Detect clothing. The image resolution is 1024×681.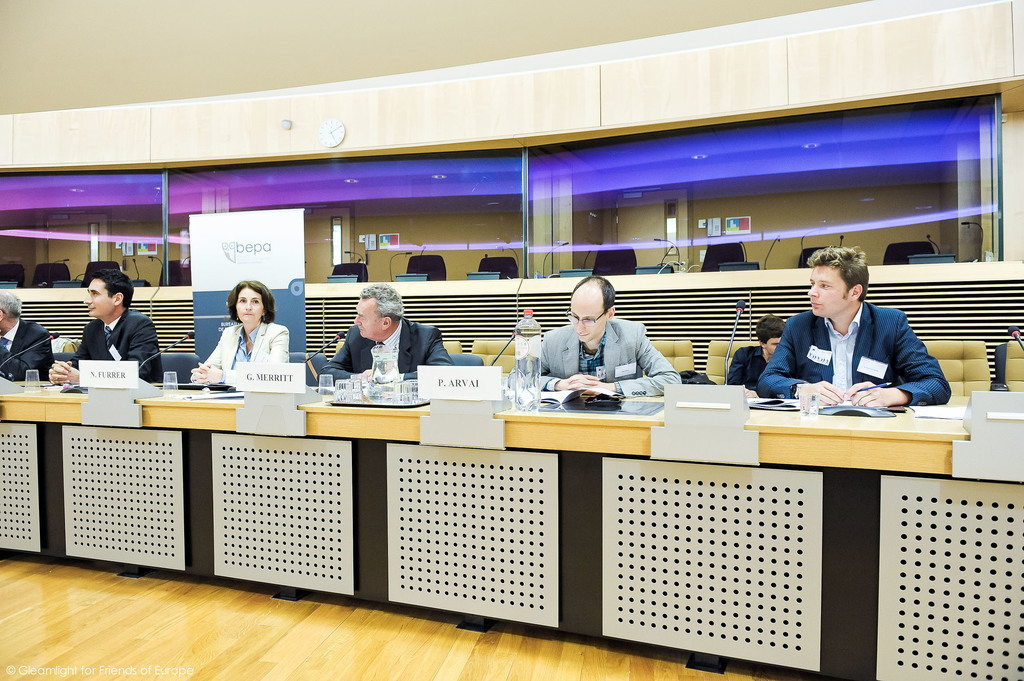
[x1=49, y1=308, x2=165, y2=383].
